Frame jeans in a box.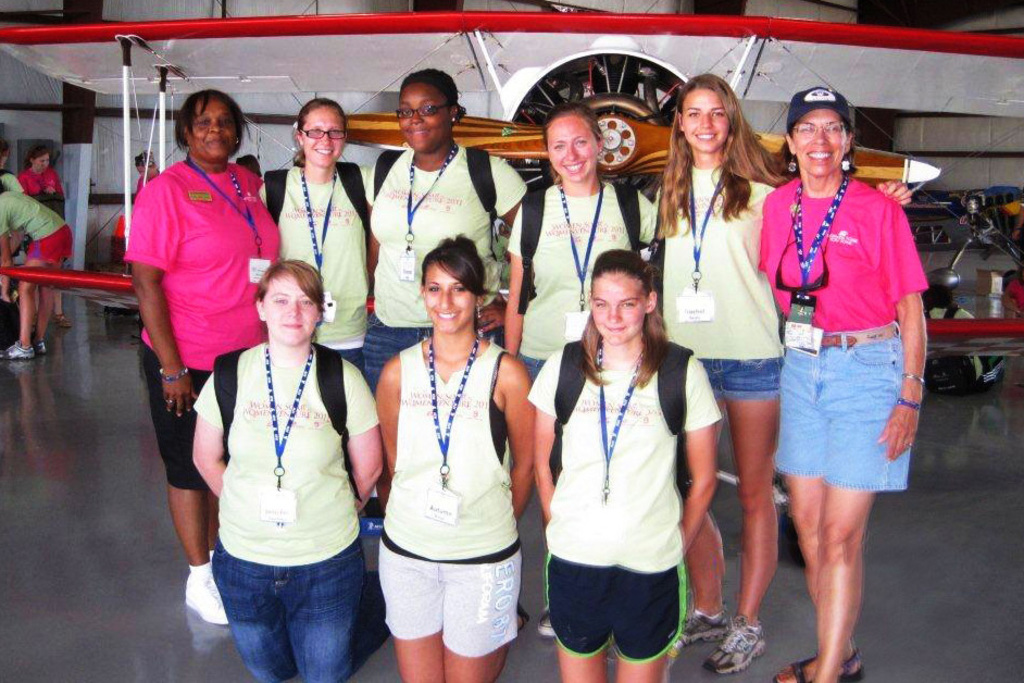
crop(366, 312, 421, 389).
